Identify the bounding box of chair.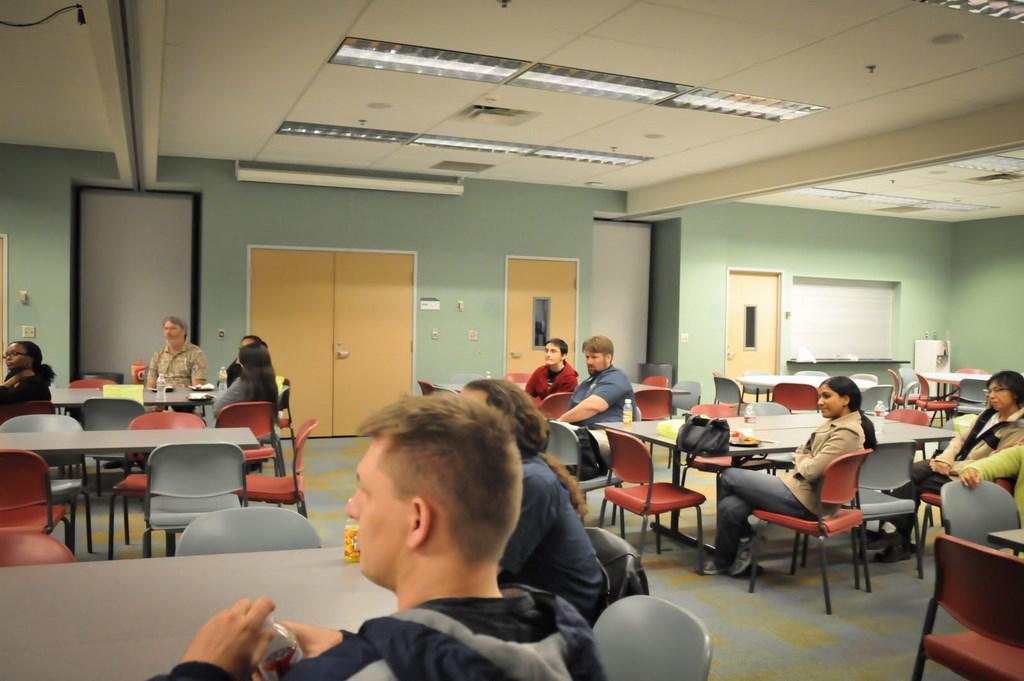
x1=587, y1=529, x2=638, y2=605.
